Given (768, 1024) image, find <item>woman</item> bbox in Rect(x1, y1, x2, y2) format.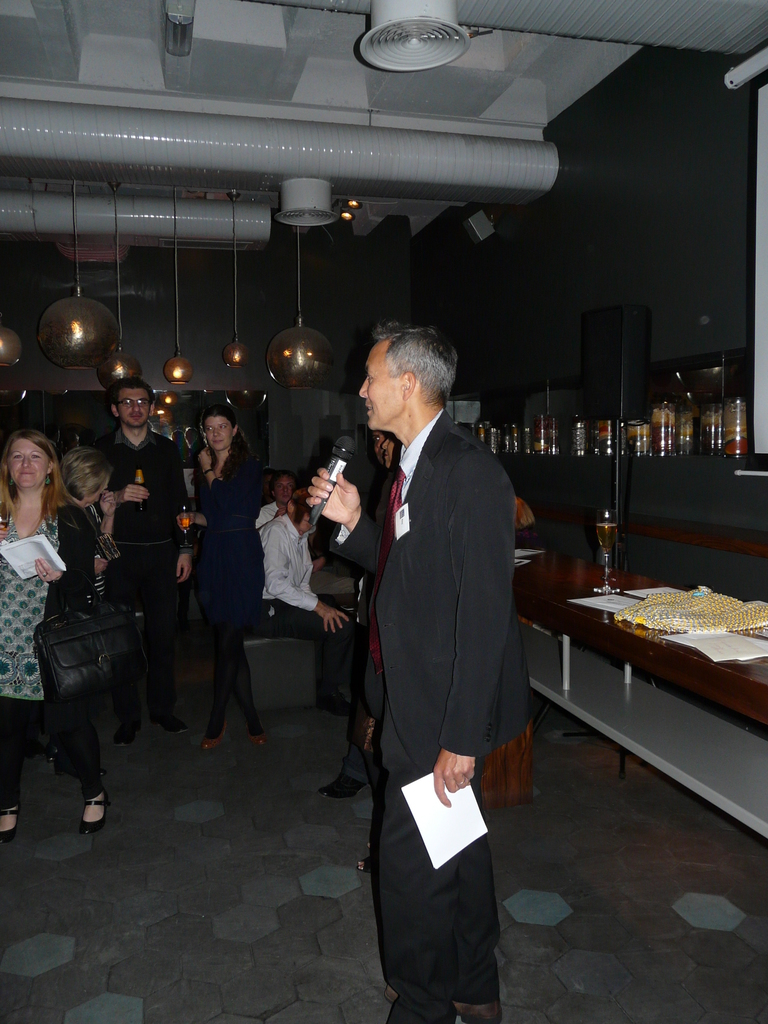
Rect(0, 426, 113, 843).
